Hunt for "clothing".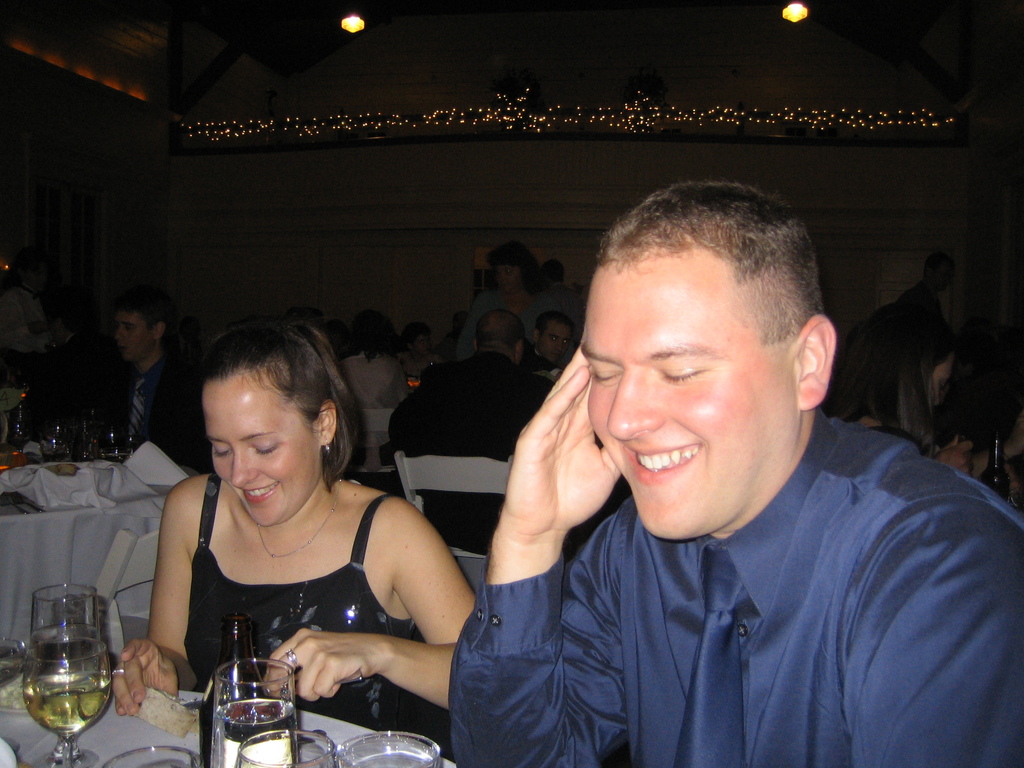
Hunted down at {"left": 444, "top": 394, "right": 1023, "bottom": 767}.
